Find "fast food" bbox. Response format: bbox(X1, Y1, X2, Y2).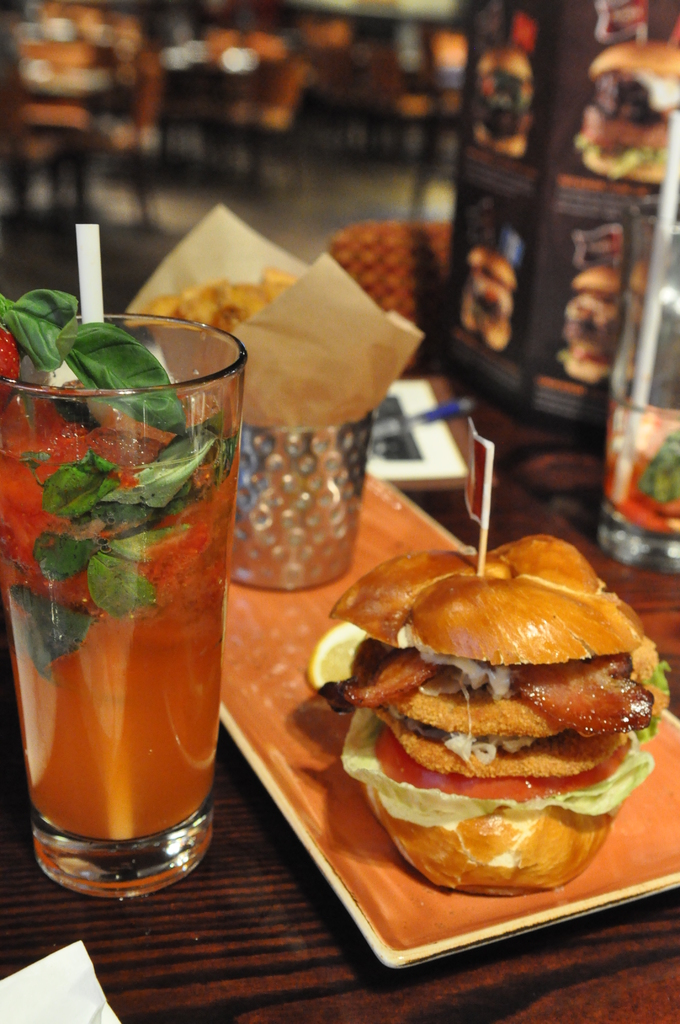
bbox(142, 267, 300, 339).
